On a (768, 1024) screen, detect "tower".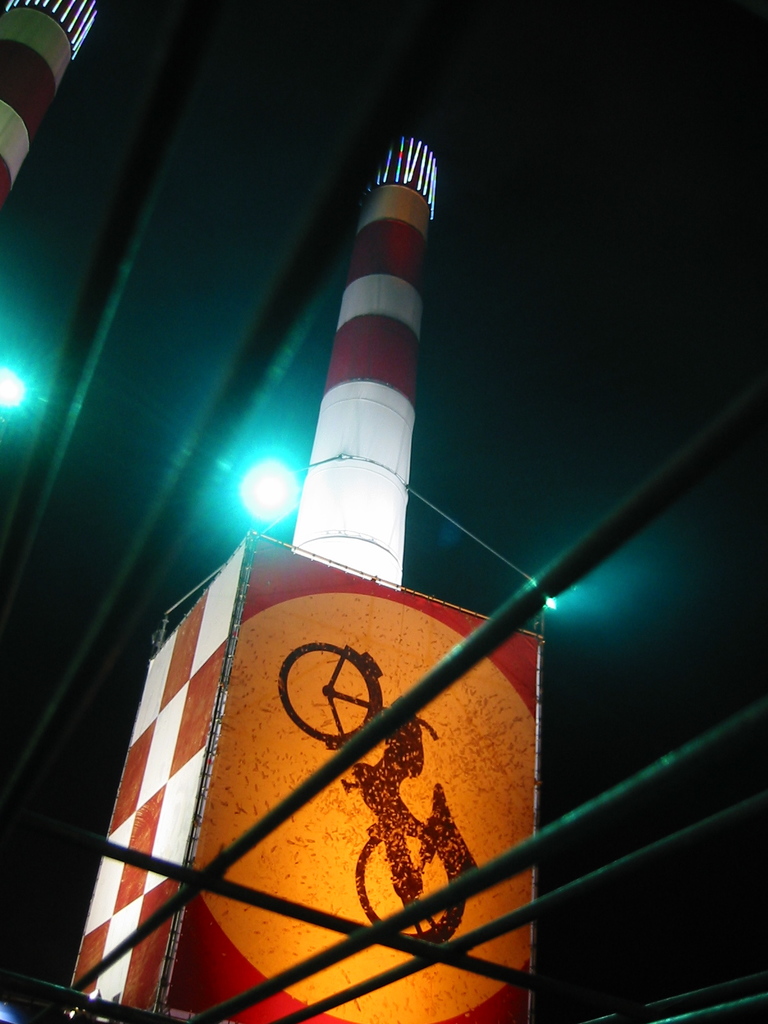
l=292, t=141, r=441, b=587.
